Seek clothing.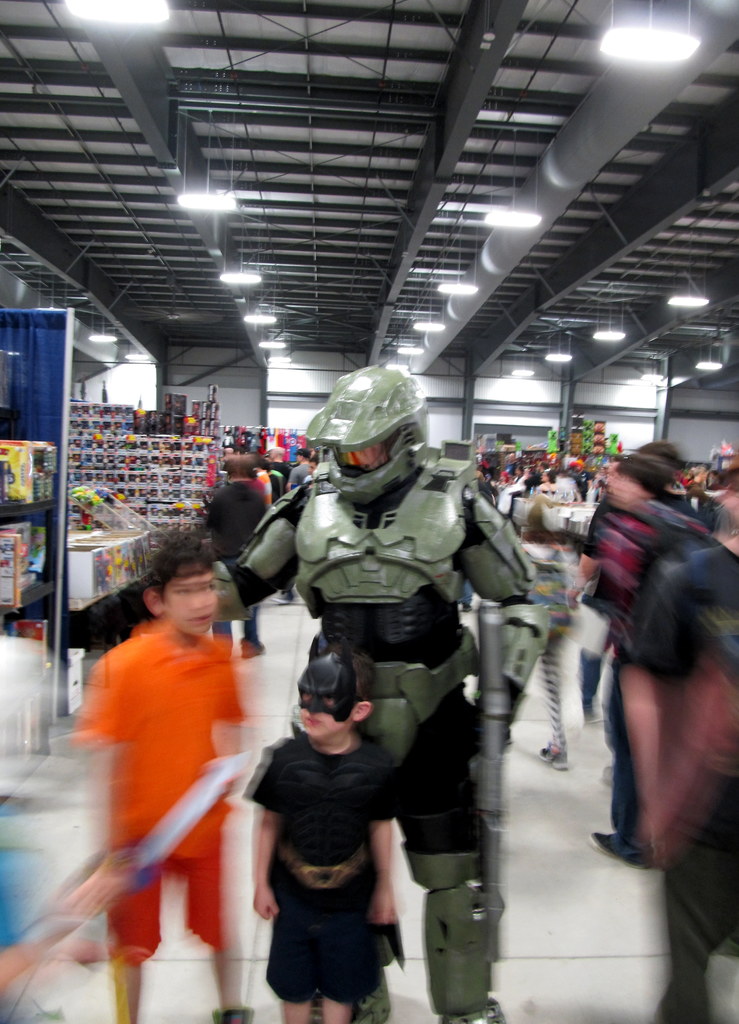
[x1=202, y1=460, x2=309, y2=653].
